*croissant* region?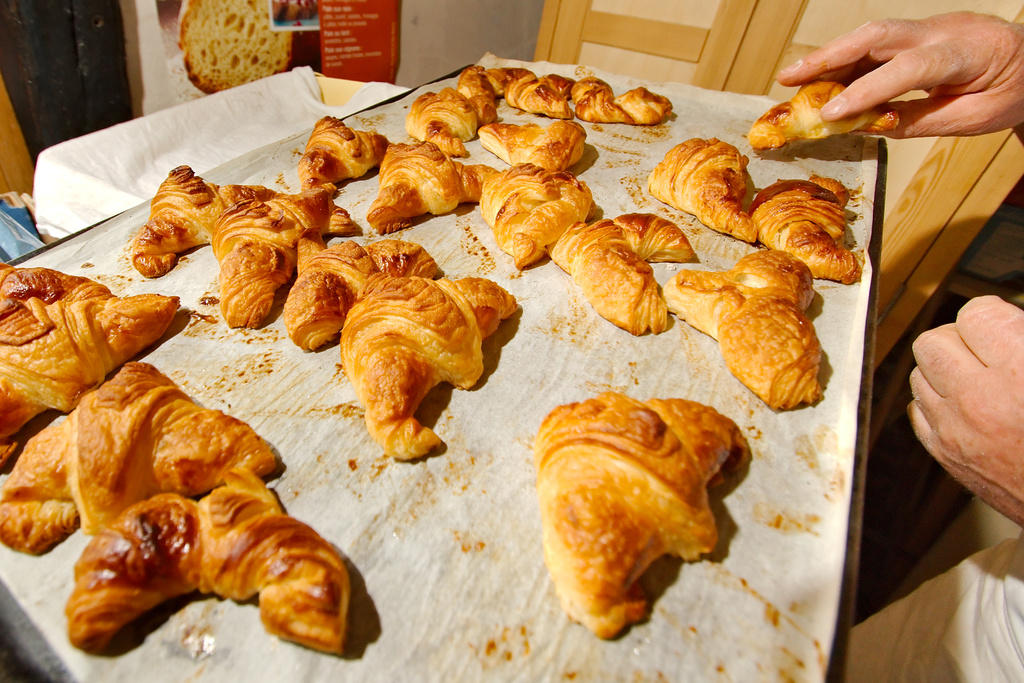
detection(0, 359, 279, 552)
